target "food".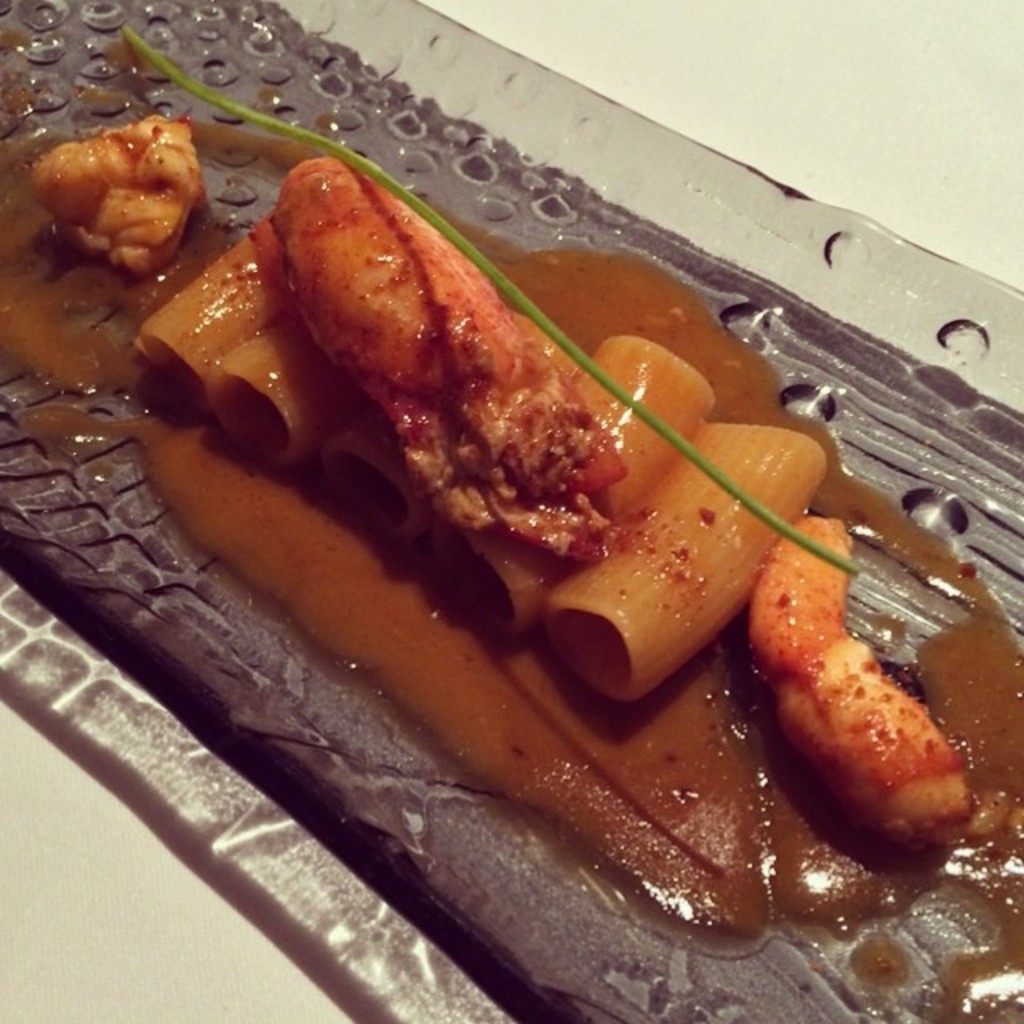
Target region: region(70, 91, 994, 1003).
